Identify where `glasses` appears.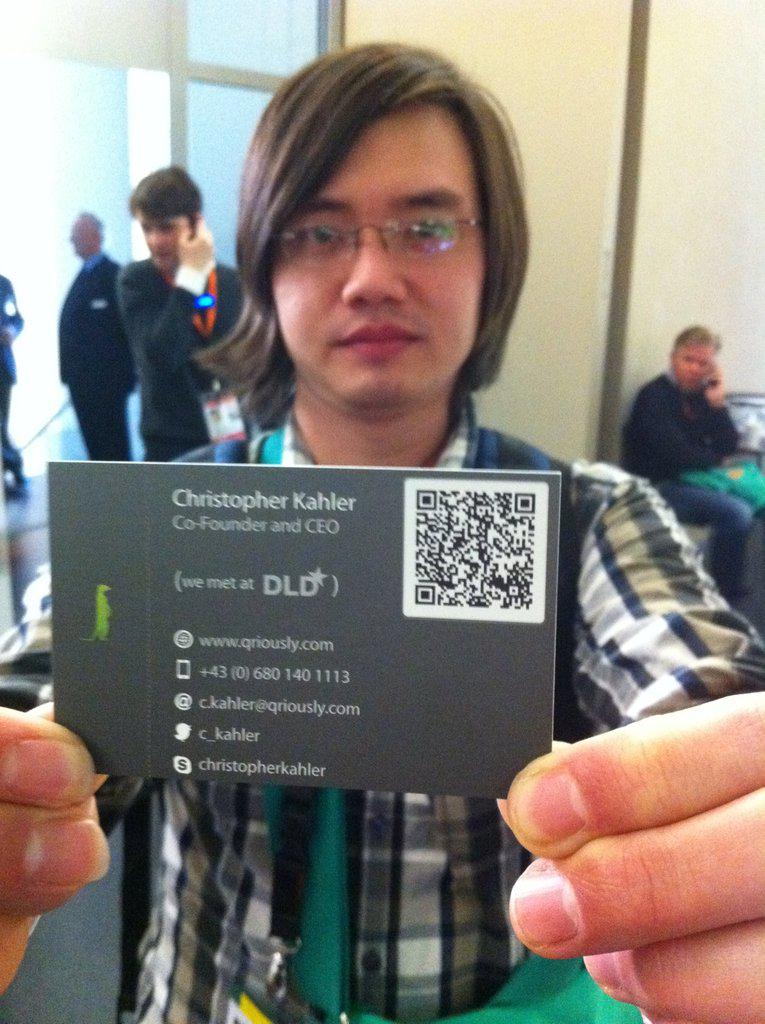
Appears at <box>258,181,505,274</box>.
